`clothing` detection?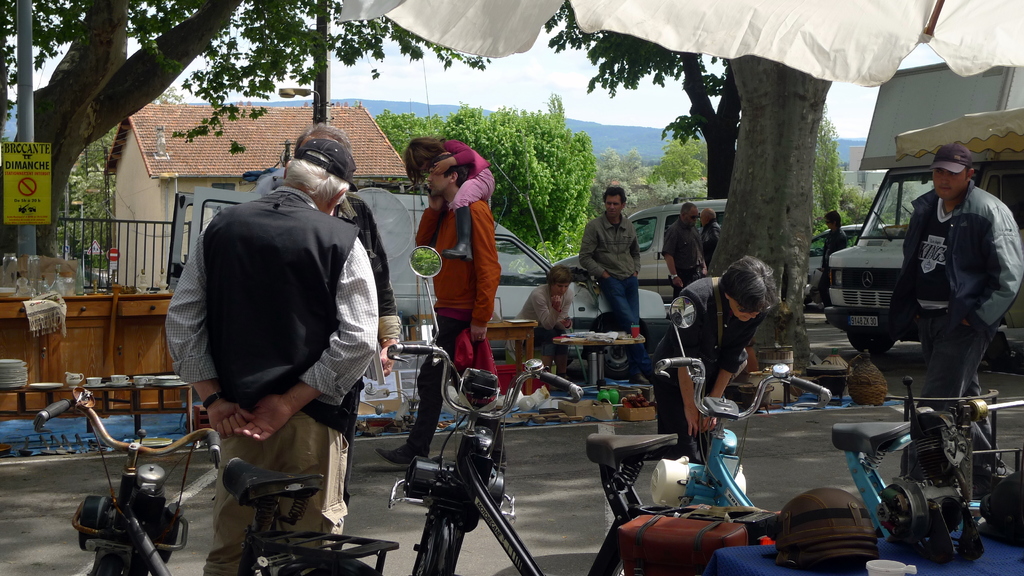
(left=396, top=188, right=499, bottom=449)
